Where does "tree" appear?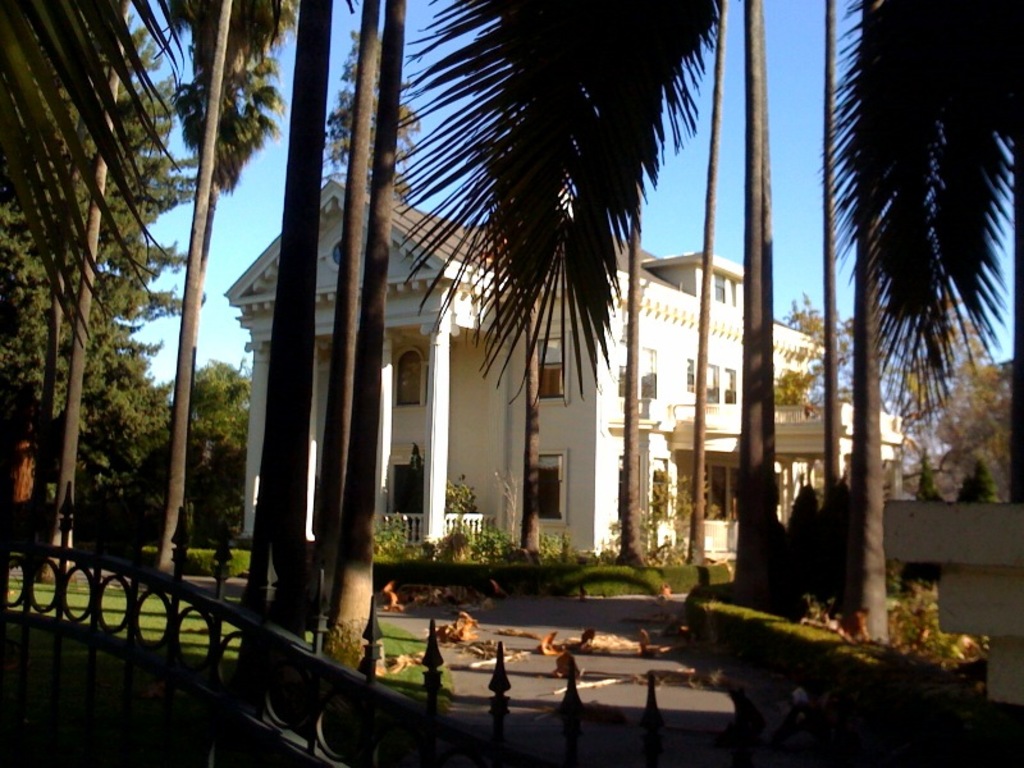
Appears at <bbox>604, 0, 666, 572</bbox>.
